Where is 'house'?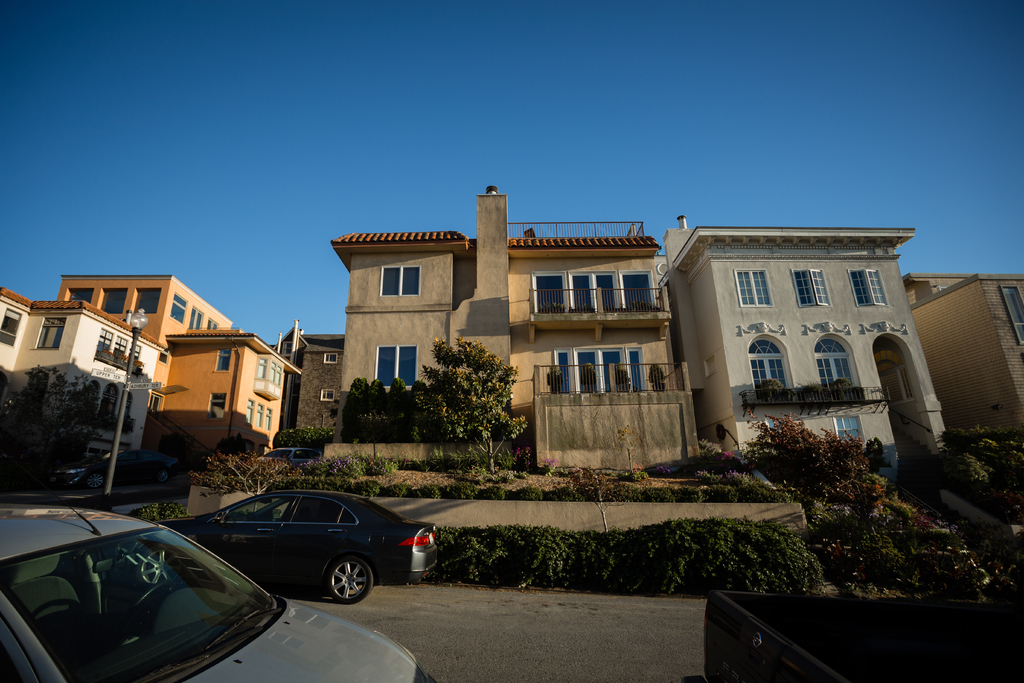
region(264, 325, 342, 434).
